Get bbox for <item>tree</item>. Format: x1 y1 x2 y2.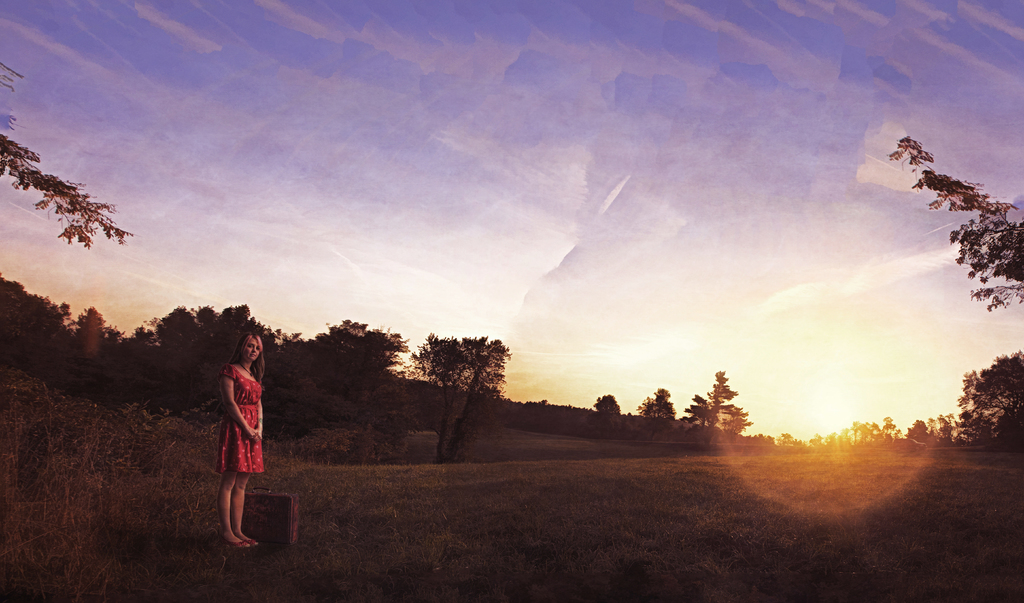
593 386 620 427.
